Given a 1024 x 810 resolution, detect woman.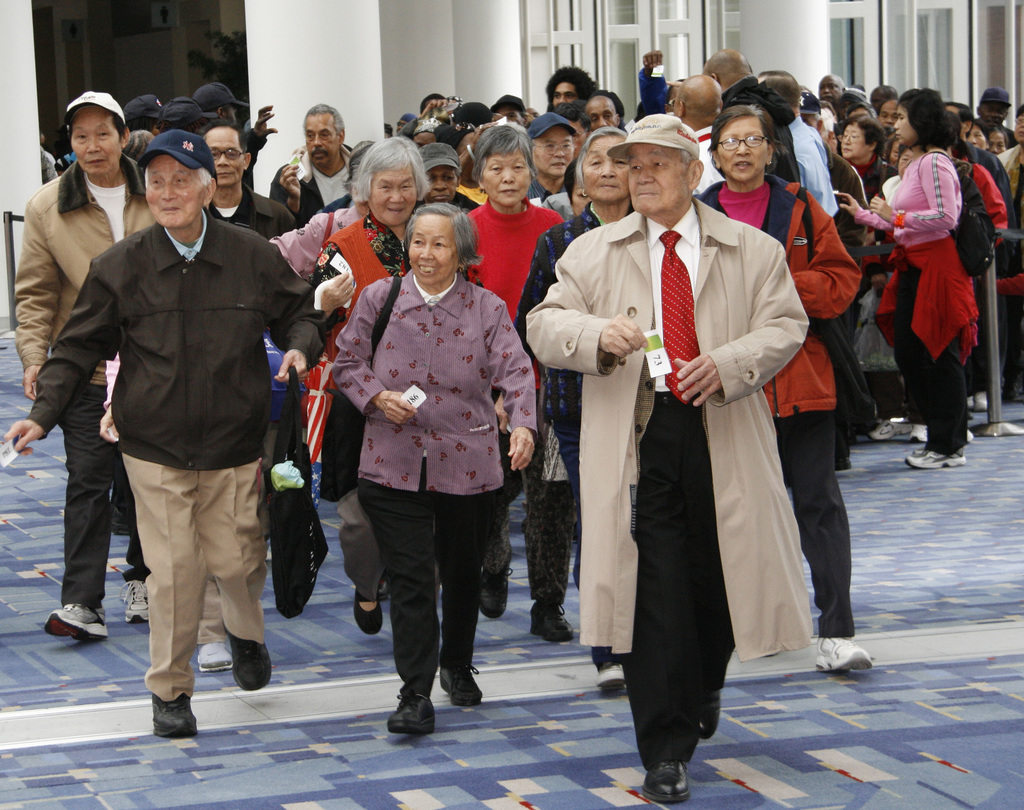
(872, 84, 1004, 474).
